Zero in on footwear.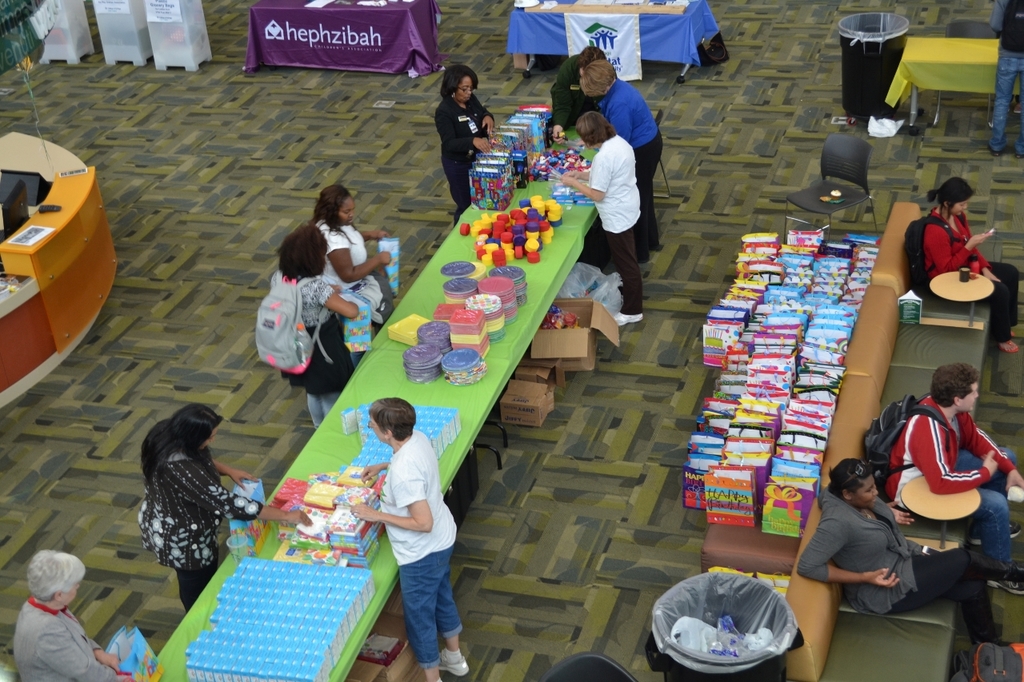
Zeroed in: crop(988, 561, 1023, 600).
